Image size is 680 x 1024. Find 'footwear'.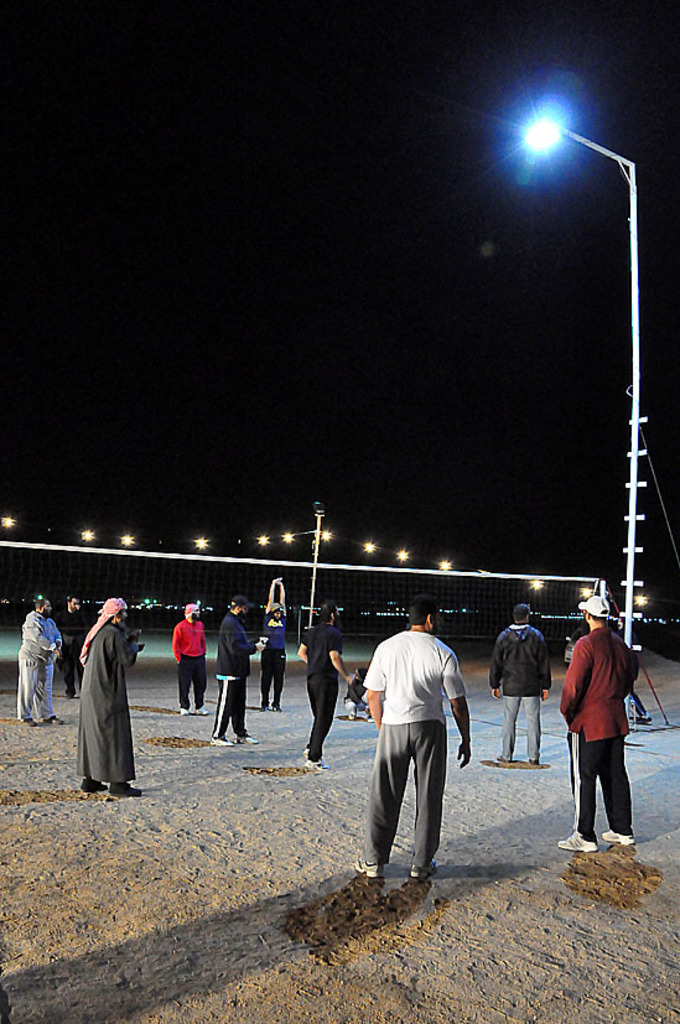
region(497, 755, 509, 764).
